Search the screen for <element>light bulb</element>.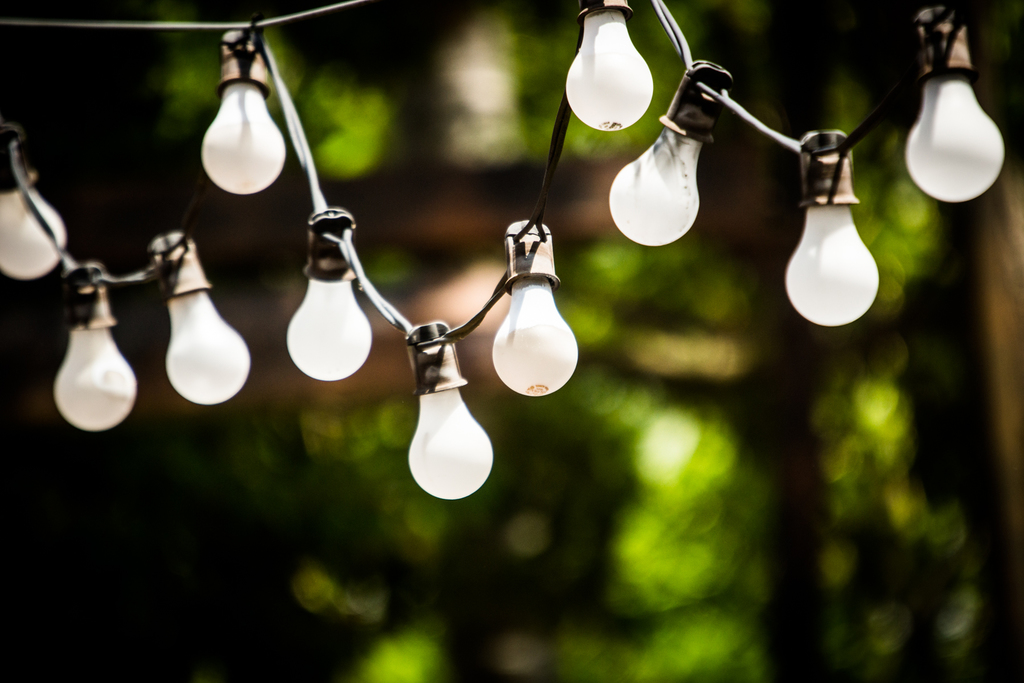
Found at Rect(564, 1, 658, 129).
